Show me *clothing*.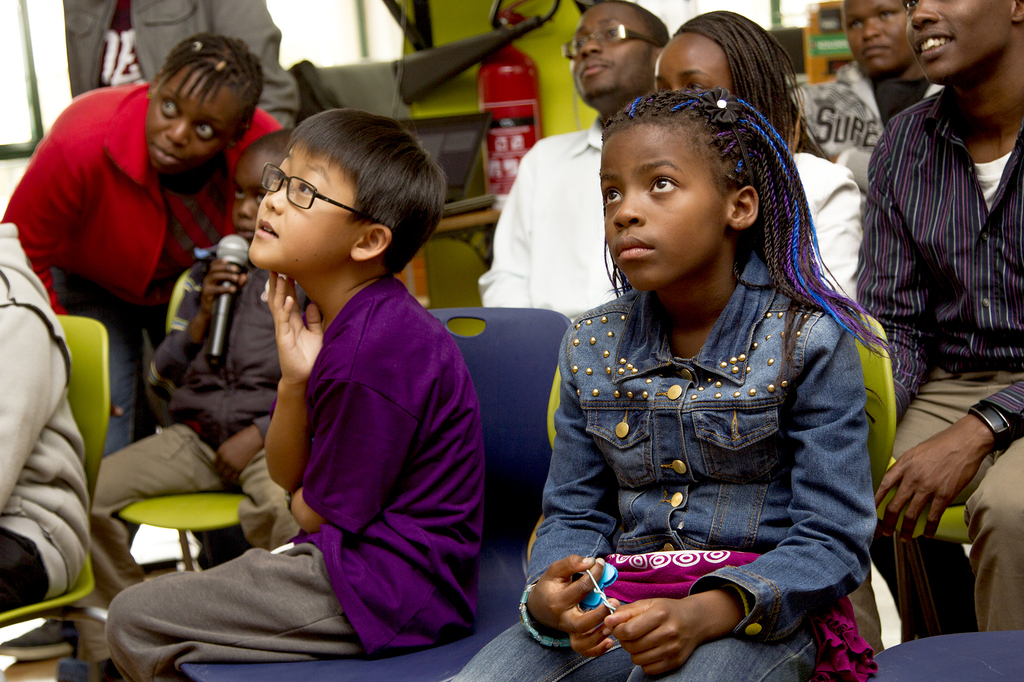
*clothing* is here: BBox(792, 148, 871, 348).
